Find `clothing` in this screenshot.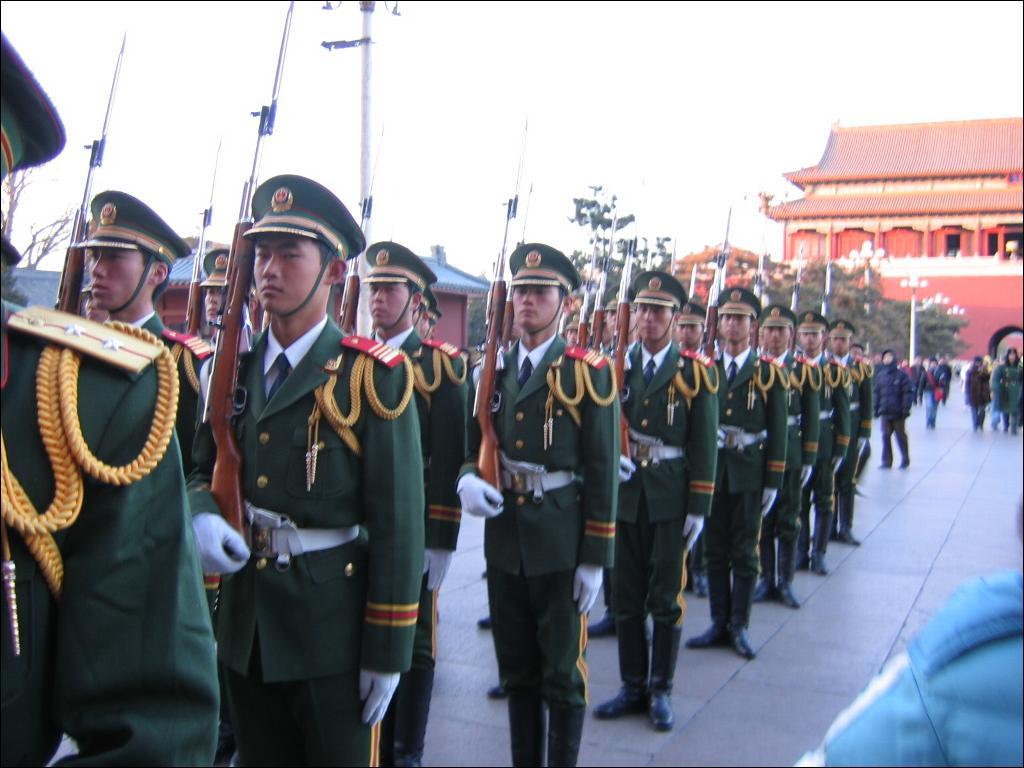
The bounding box for `clothing` is <box>145,301,208,481</box>.
